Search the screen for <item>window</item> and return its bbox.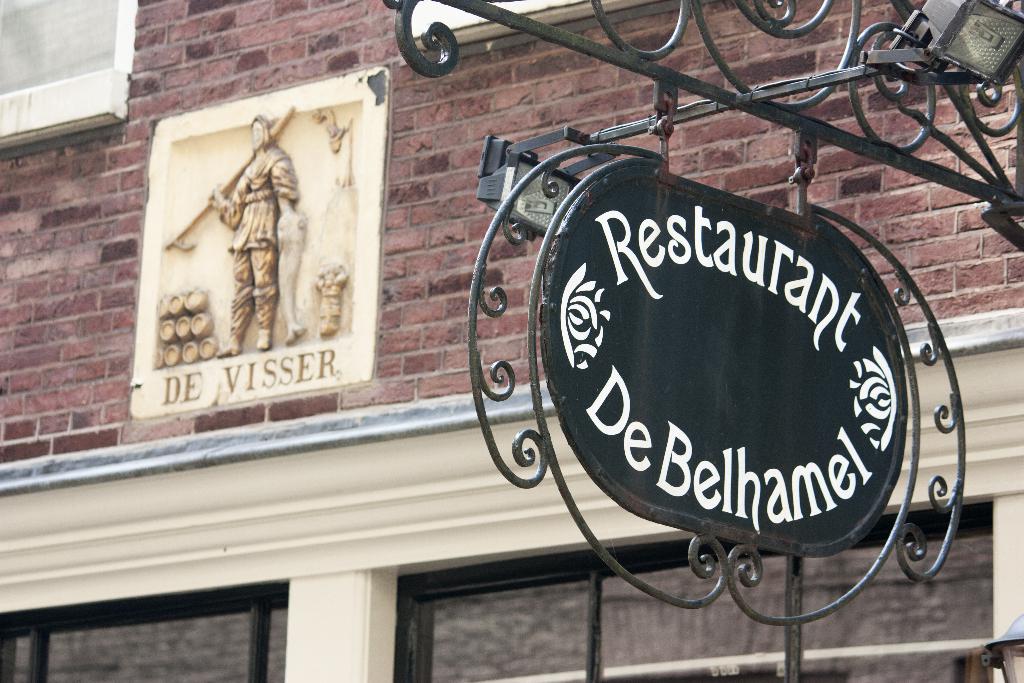
Found: left=388, top=502, right=991, bottom=682.
